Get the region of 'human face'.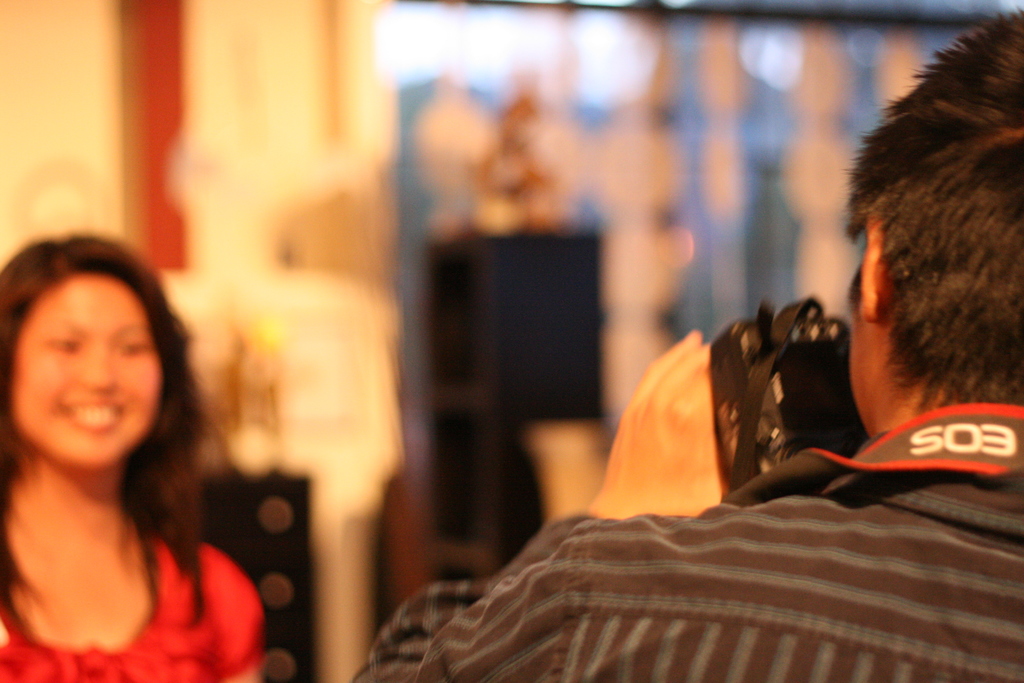
(15, 272, 161, 466).
